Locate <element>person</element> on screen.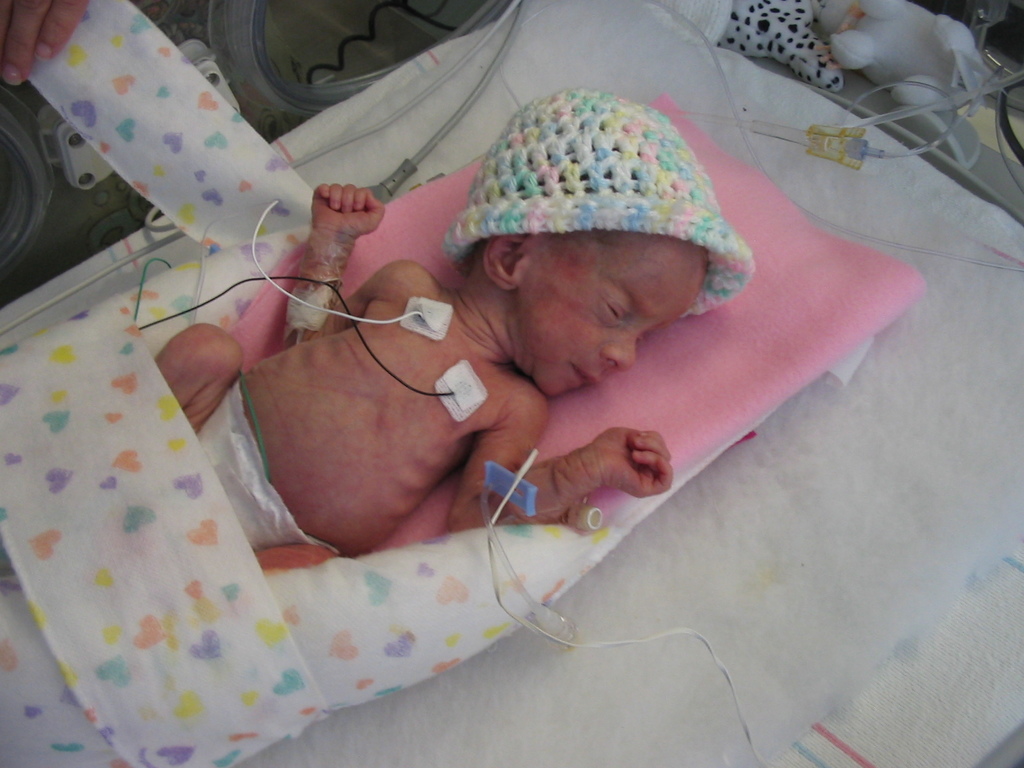
On screen at locate(153, 88, 758, 579).
